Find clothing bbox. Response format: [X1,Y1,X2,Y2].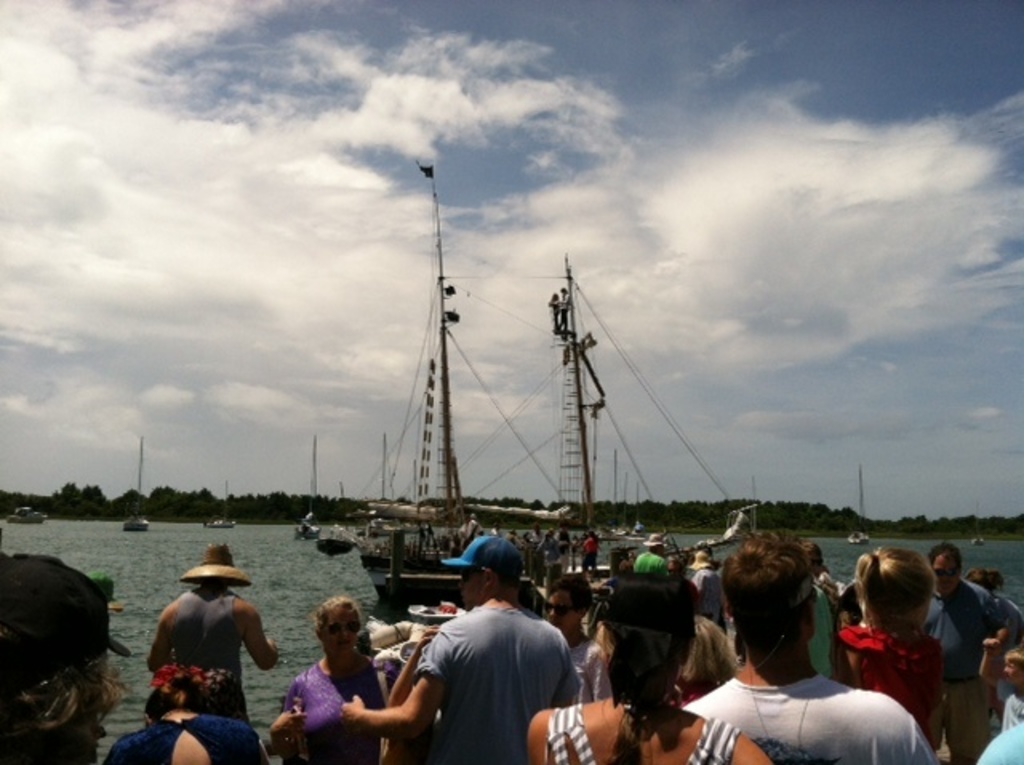
[285,671,382,763].
